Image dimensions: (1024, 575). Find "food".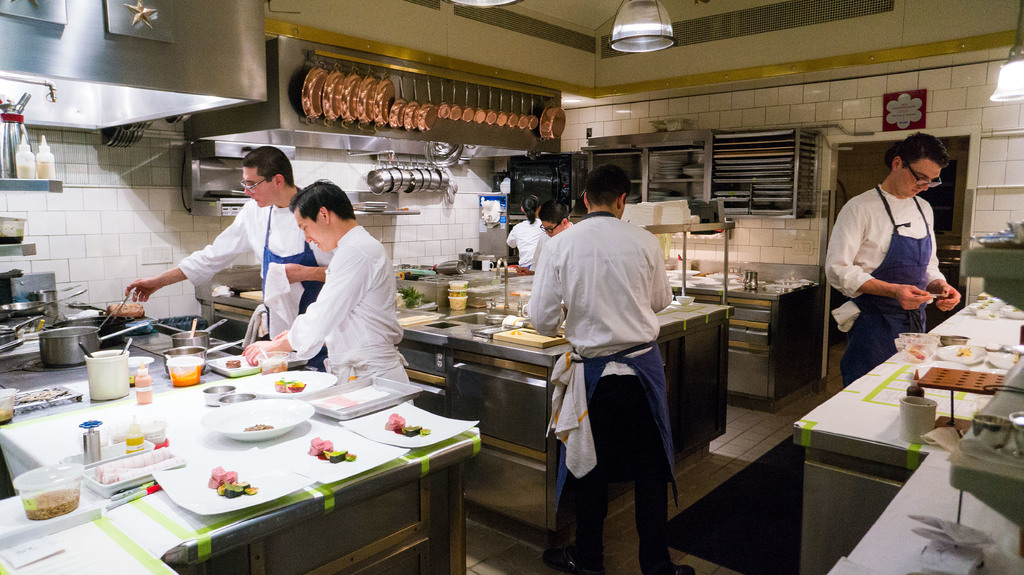
BBox(904, 343, 927, 365).
